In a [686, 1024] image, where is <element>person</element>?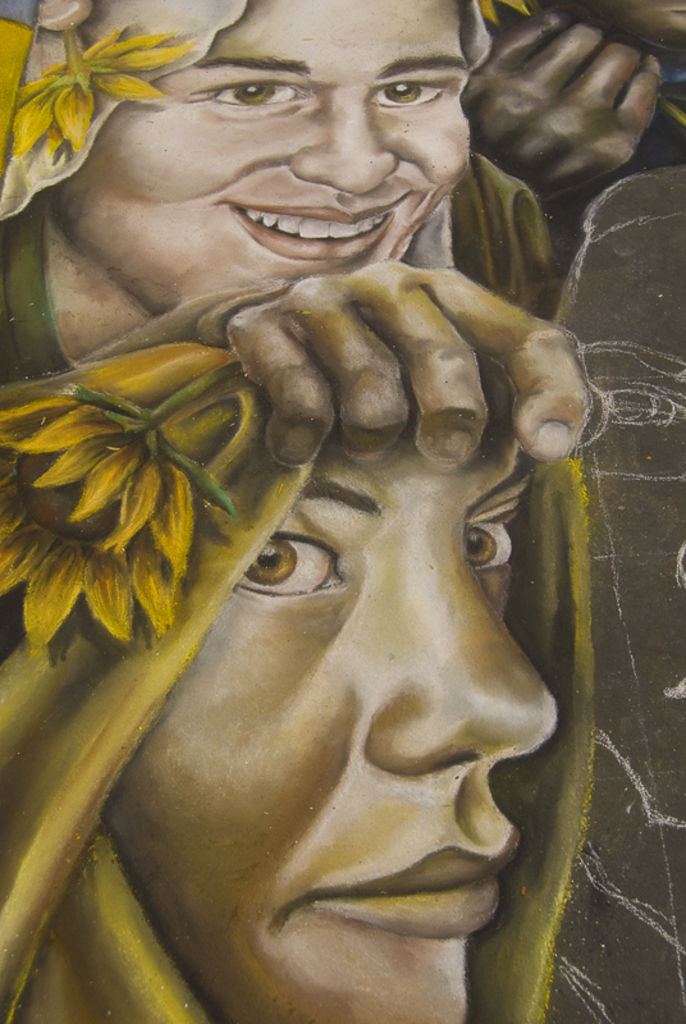
{"left": 0, "top": 343, "right": 591, "bottom": 1023}.
